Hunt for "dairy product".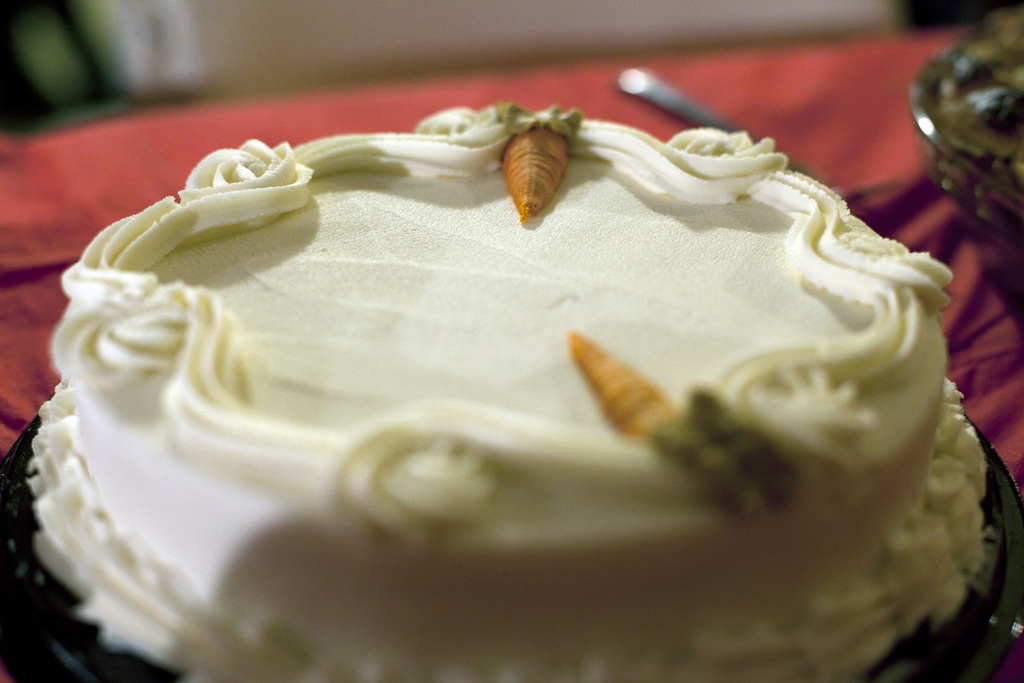
Hunted down at (x1=20, y1=100, x2=991, y2=682).
